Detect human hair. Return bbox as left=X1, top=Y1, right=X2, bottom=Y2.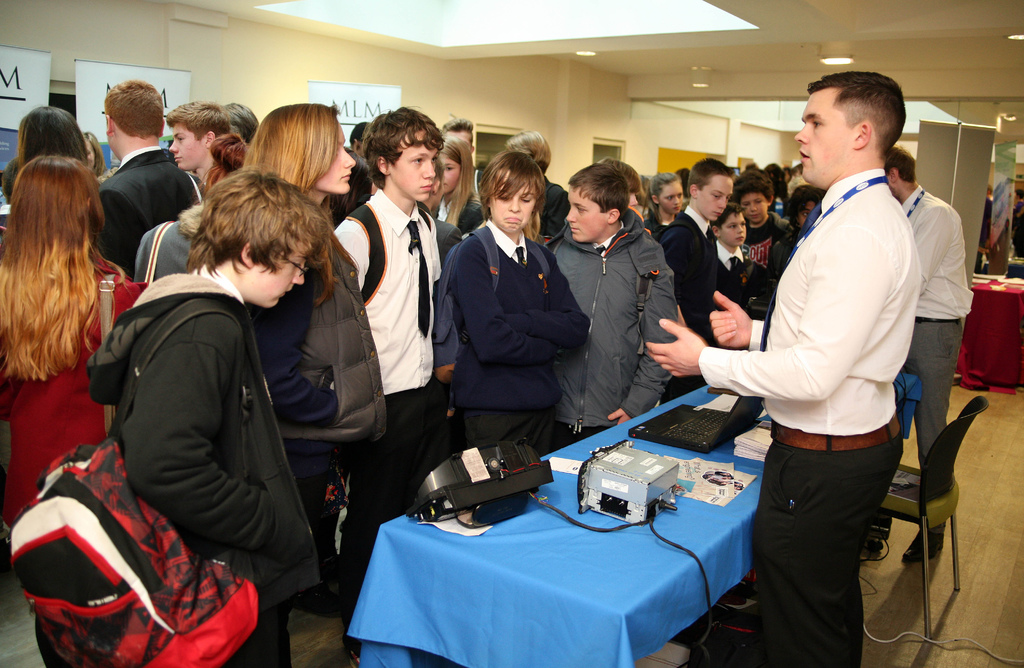
left=567, top=163, right=630, bottom=221.
